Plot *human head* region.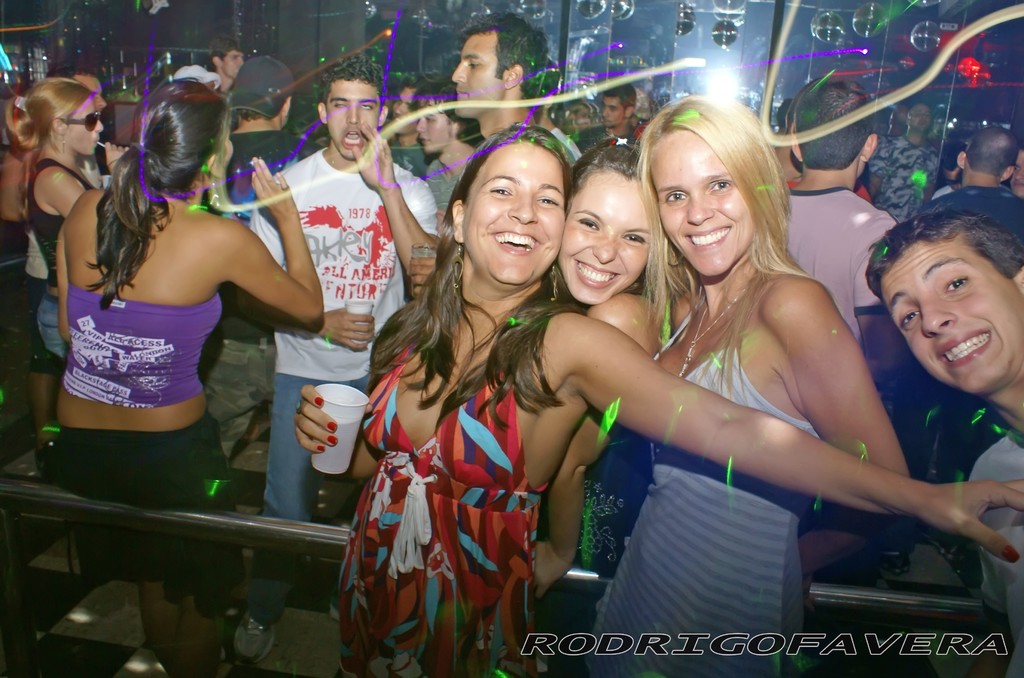
Plotted at left=44, top=66, right=106, bottom=113.
